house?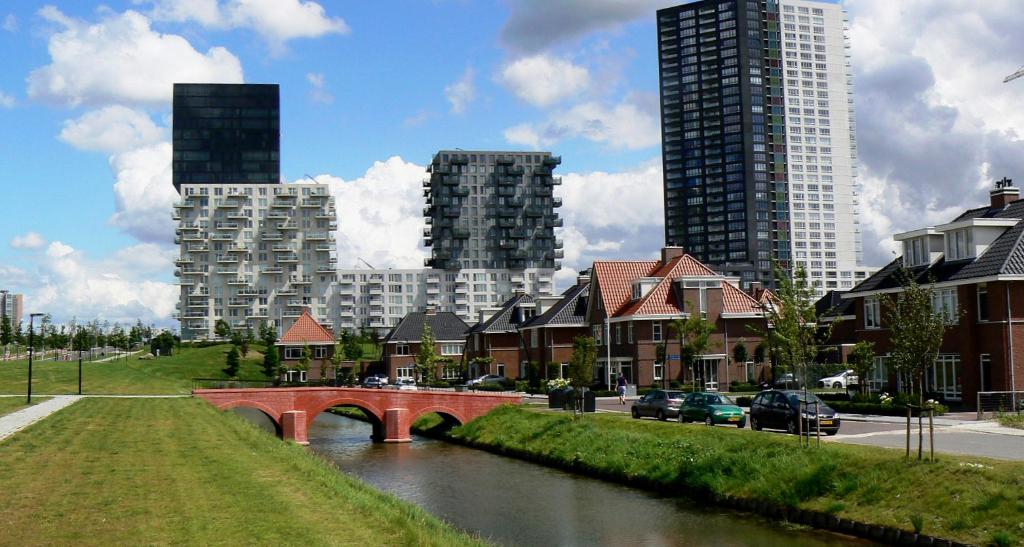
bbox=(657, 0, 886, 306)
